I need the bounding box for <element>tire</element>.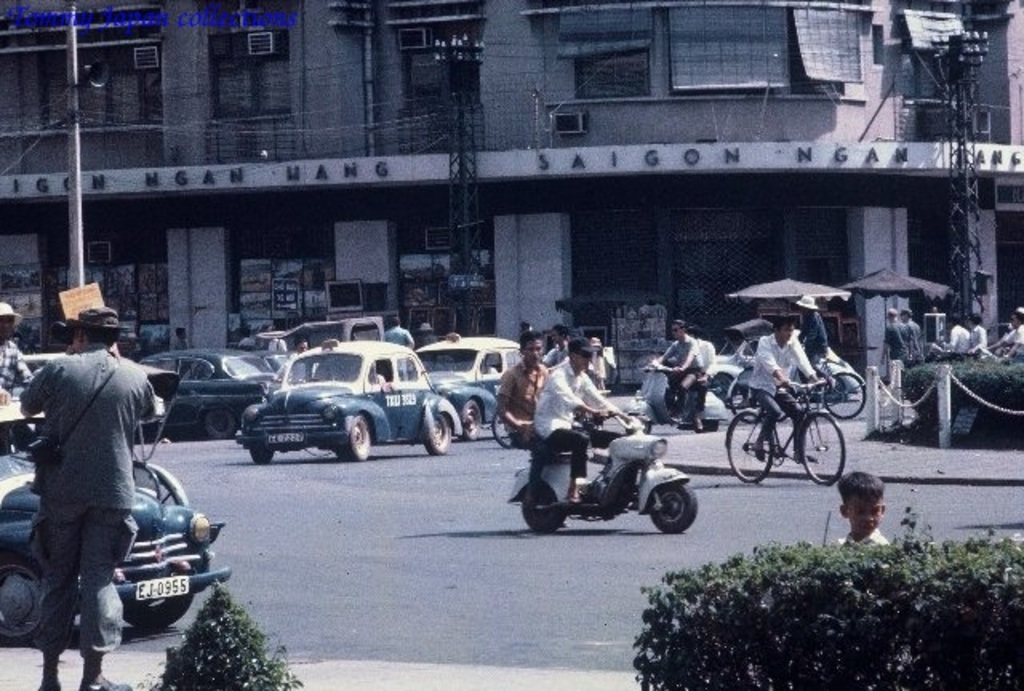
Here it is: bbox=(0, 541, 54, 648).
